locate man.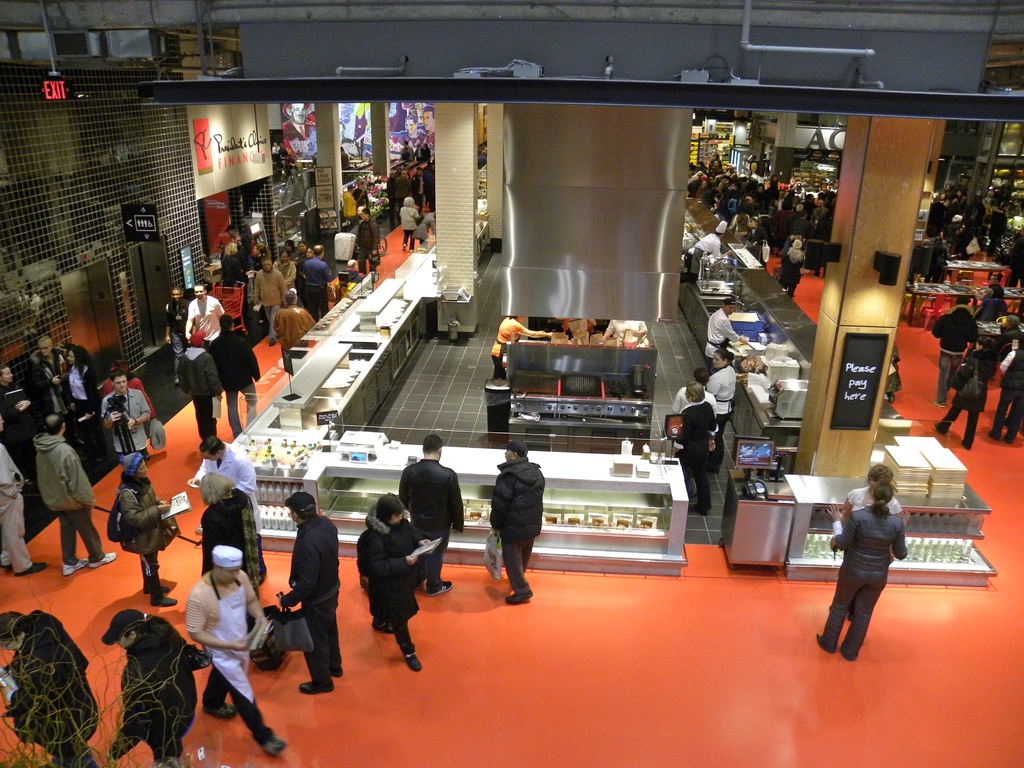
Bounding box: <bbox>28, 337, 66, 399</bbox>.
